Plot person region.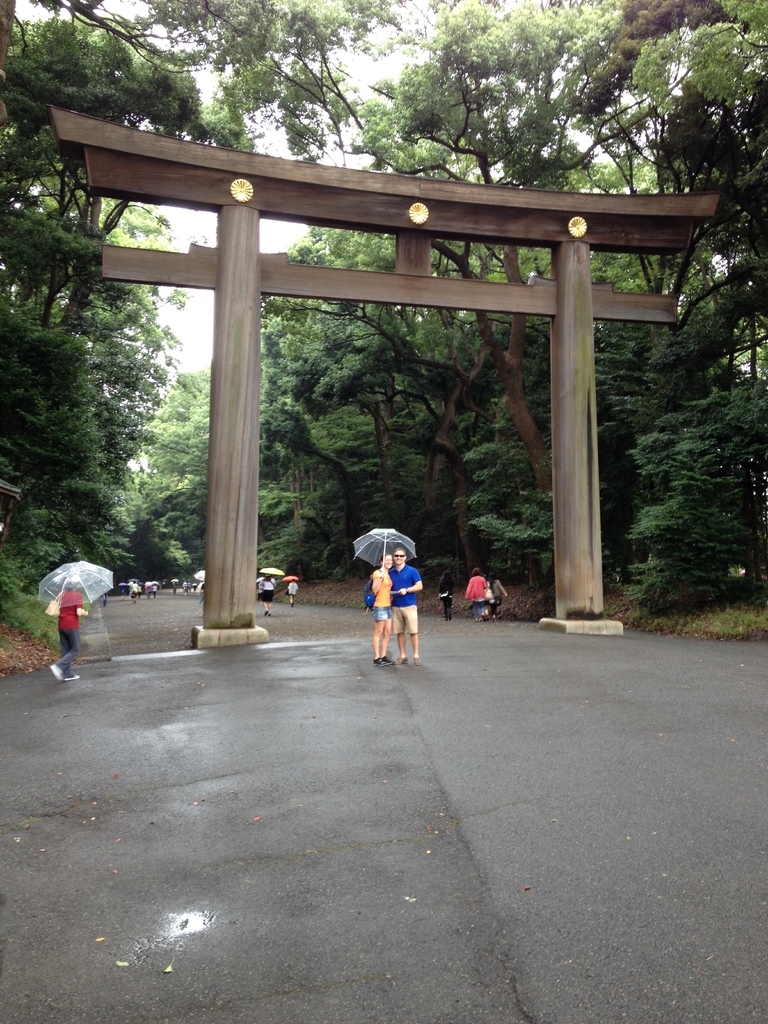
Plotted at (286, 580, 300, 608).
